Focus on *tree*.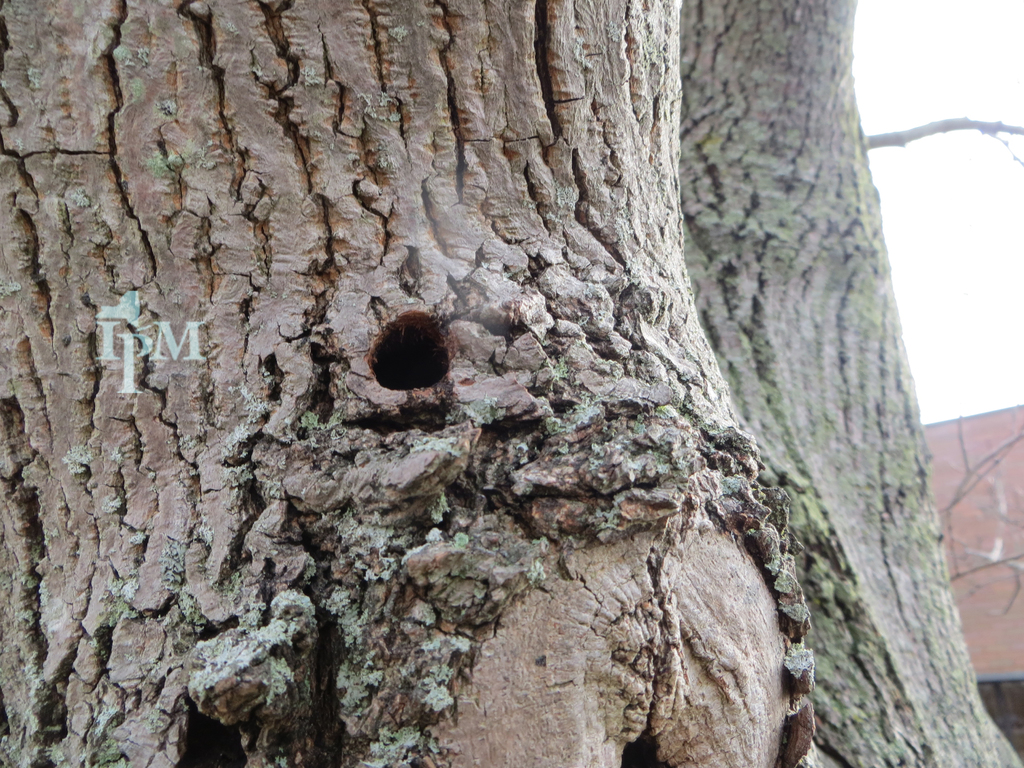
Focused at x1=680, y1=0, x2=1023, y2=767.
